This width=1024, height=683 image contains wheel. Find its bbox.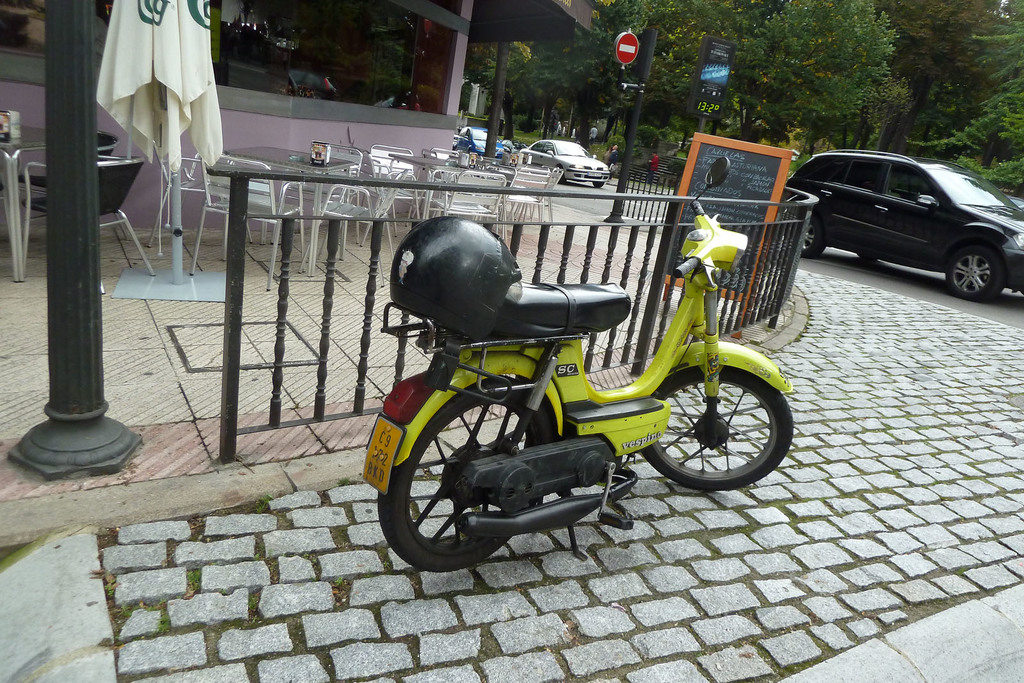
rect(549, 165, 566, 189).
